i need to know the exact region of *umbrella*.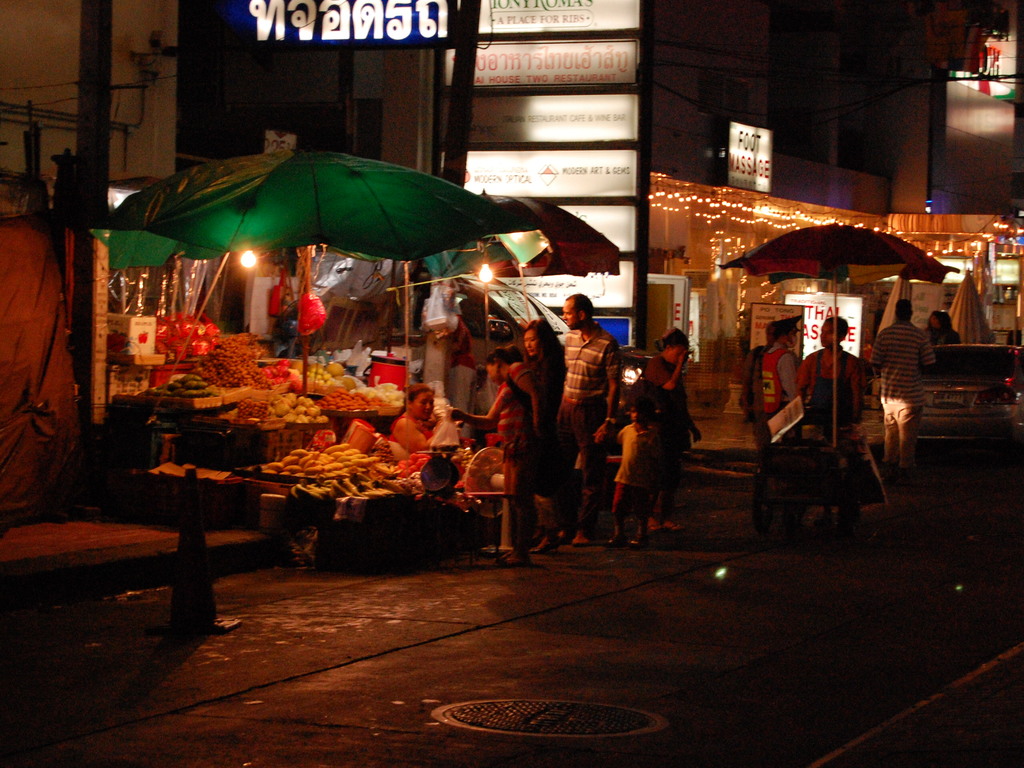
Region: 102:138:534:394.
